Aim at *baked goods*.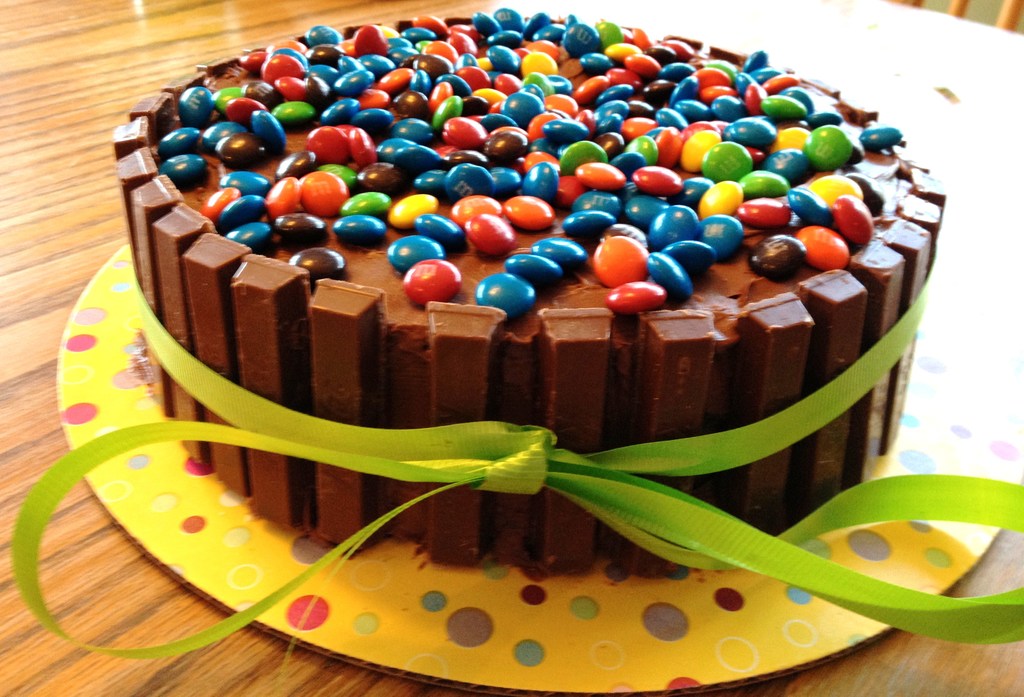
Aimed at (125, 43, 984, 530).
